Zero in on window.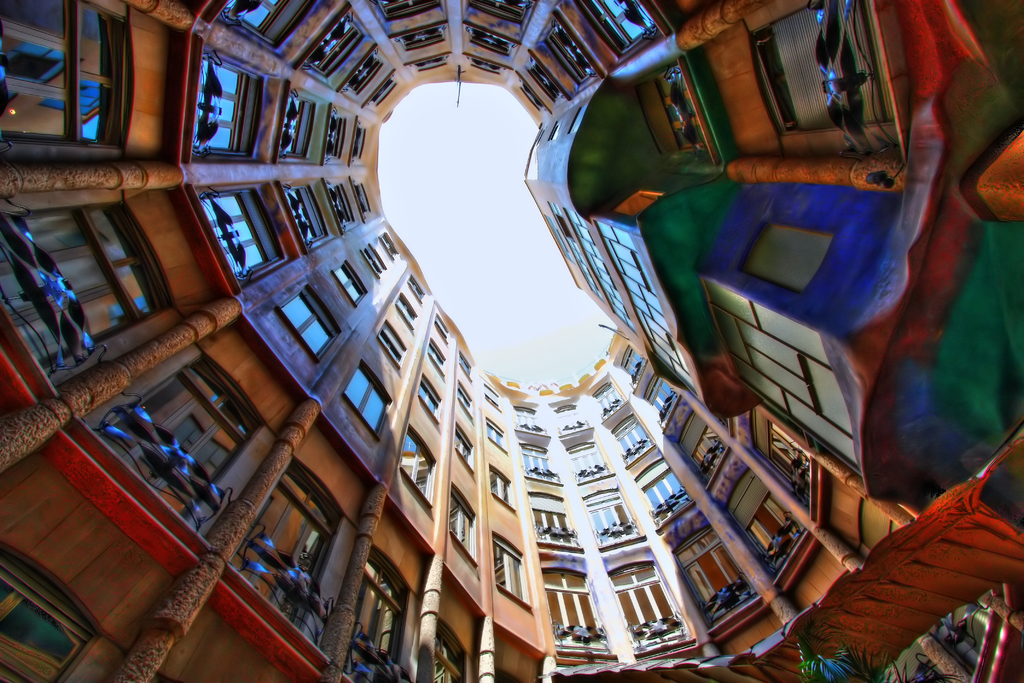
Zeroed in: [left=129, top=360, right=259, bottom=499].
